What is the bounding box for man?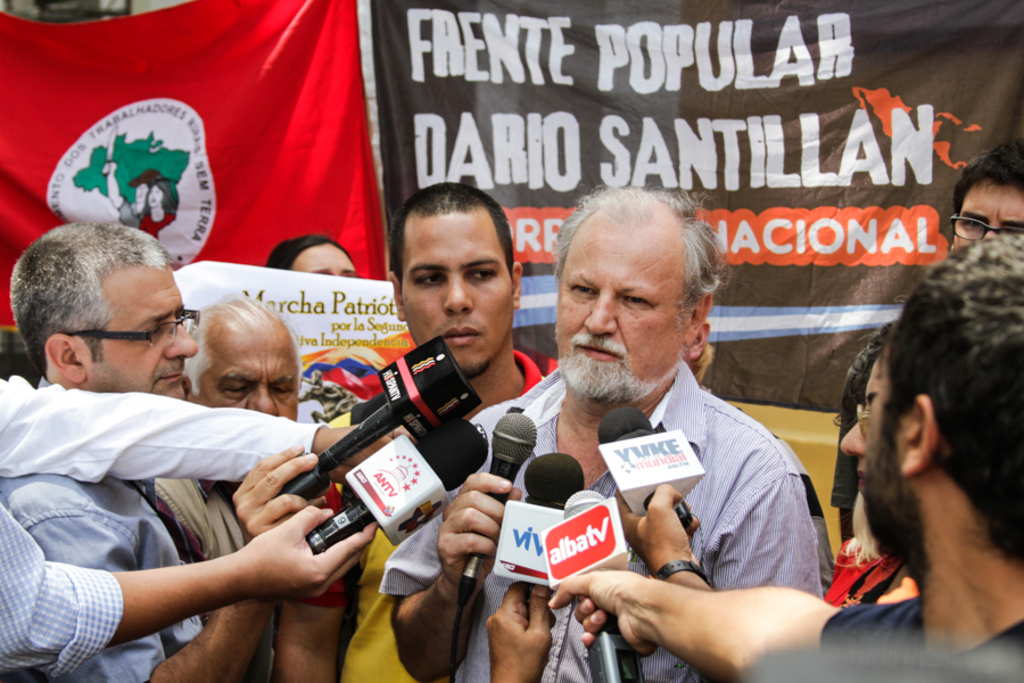
<region>550, 239, 1023, 682</region>.
